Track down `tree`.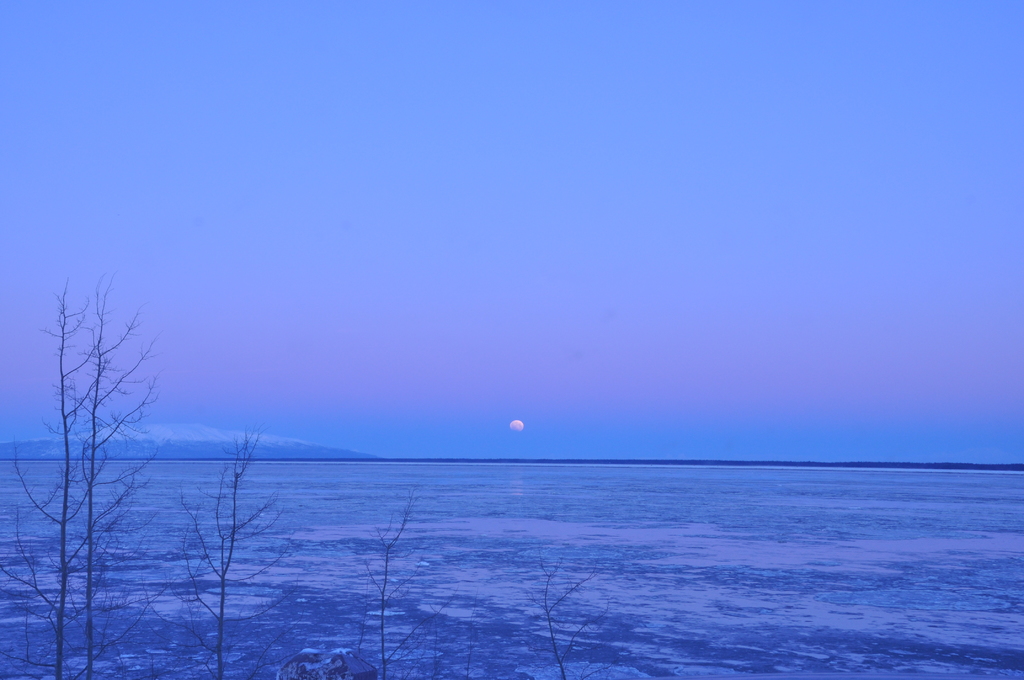
Tracked to select_region(515, 546, 621, 679).
